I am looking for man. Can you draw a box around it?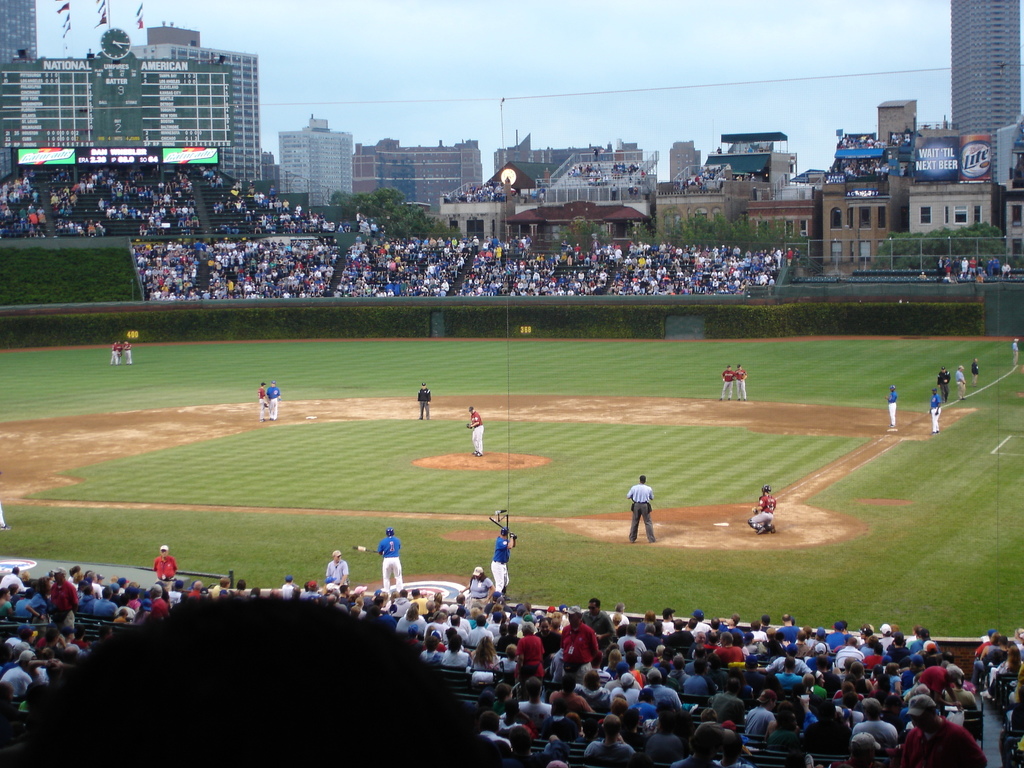
Sure, the bounding box is [left=266, top=381, right=285, bottom=421].
